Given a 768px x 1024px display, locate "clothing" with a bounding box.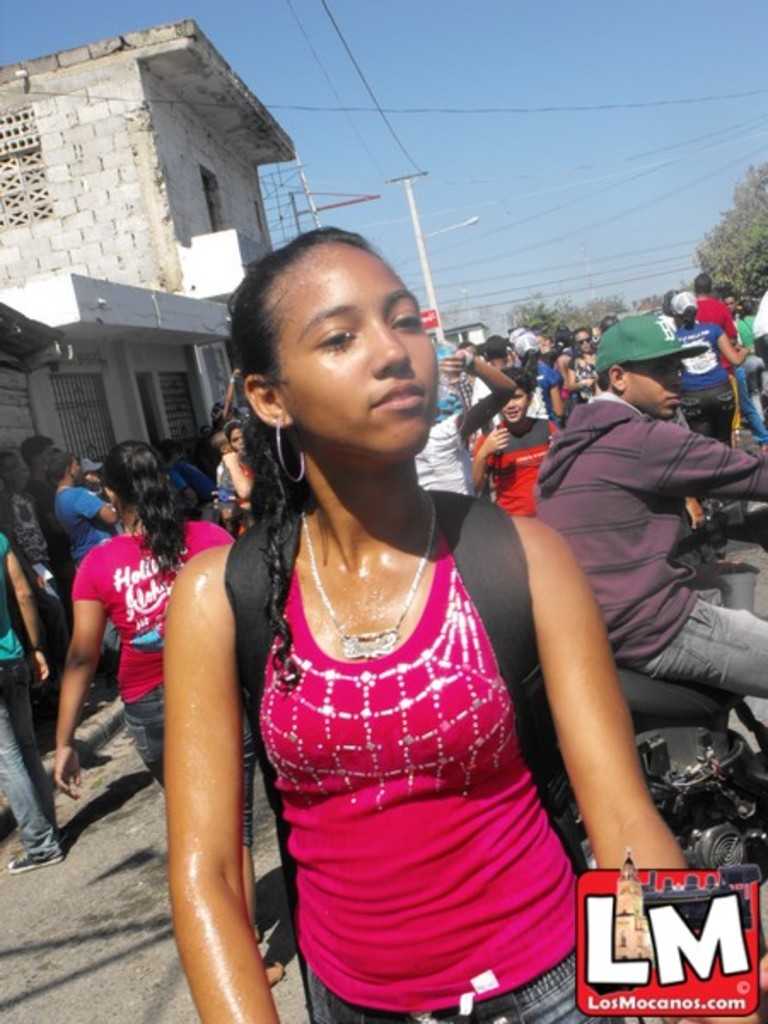
Located: select_region(63, 515, 234, 780).
